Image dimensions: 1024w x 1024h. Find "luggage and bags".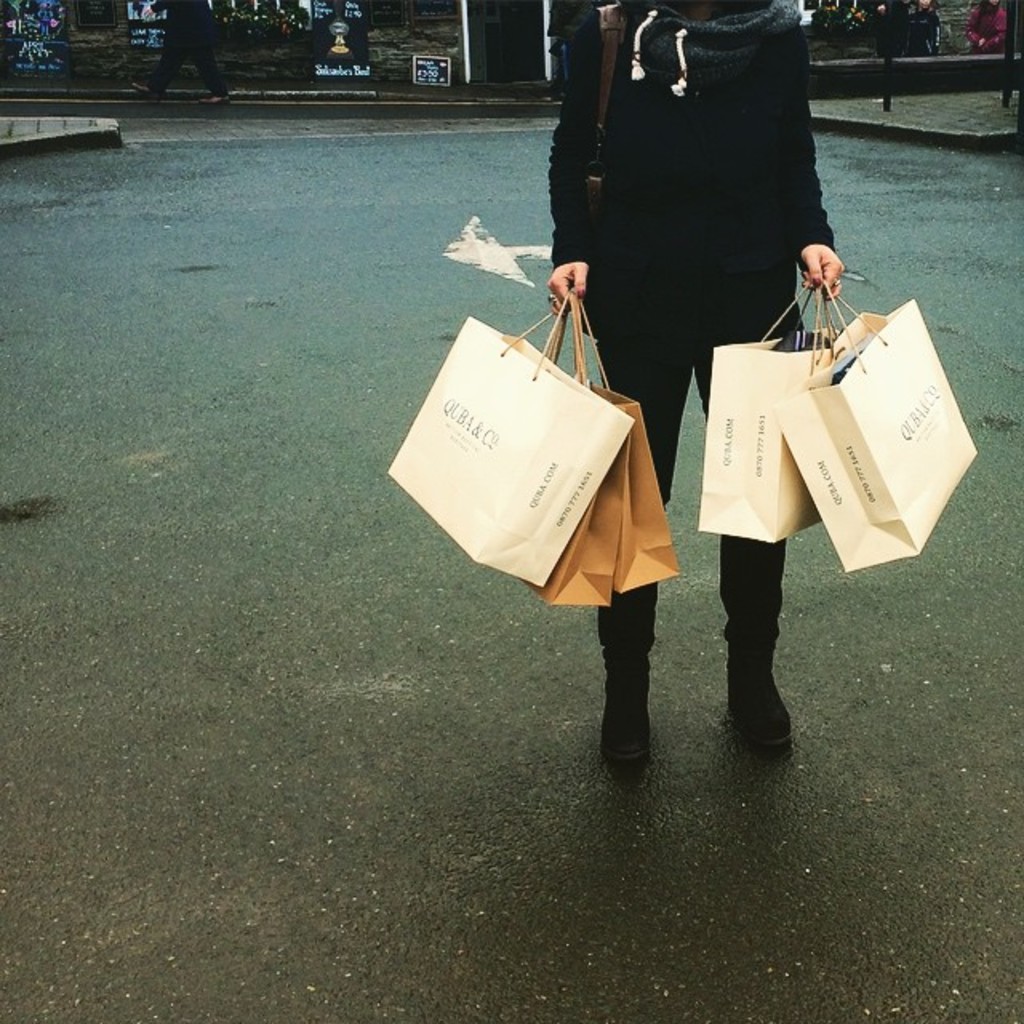
box(768, 291, 982, 574).
